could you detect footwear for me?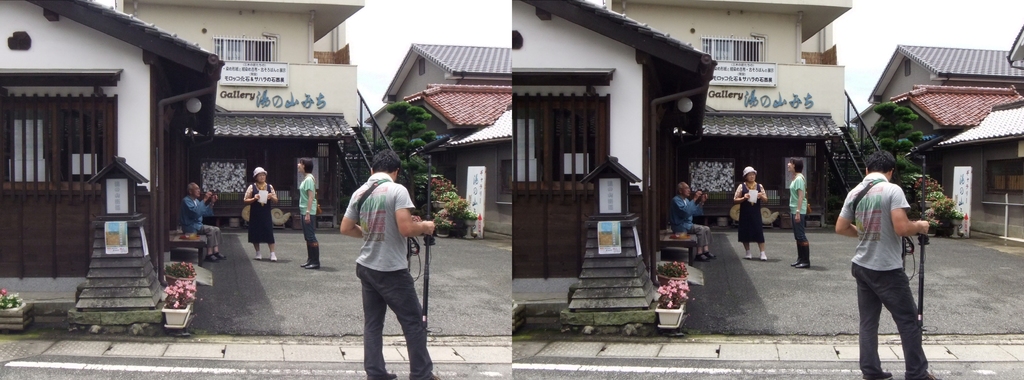
Detection result: select_region(909, 376, 939, 379).
